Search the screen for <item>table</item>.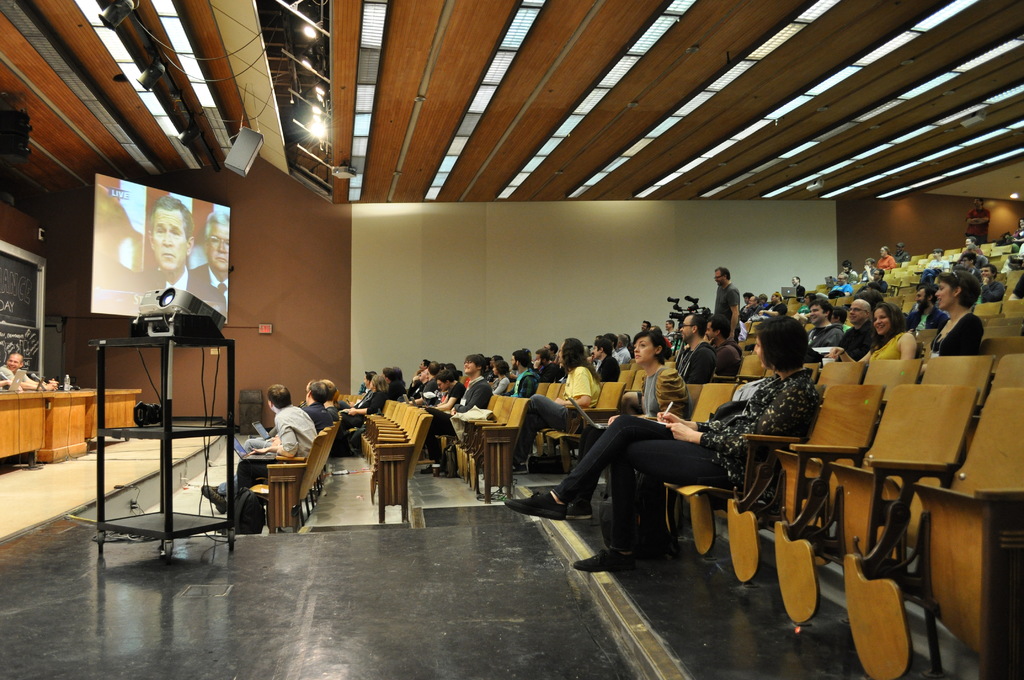
Found at crop(85, 382, 143, 444).
